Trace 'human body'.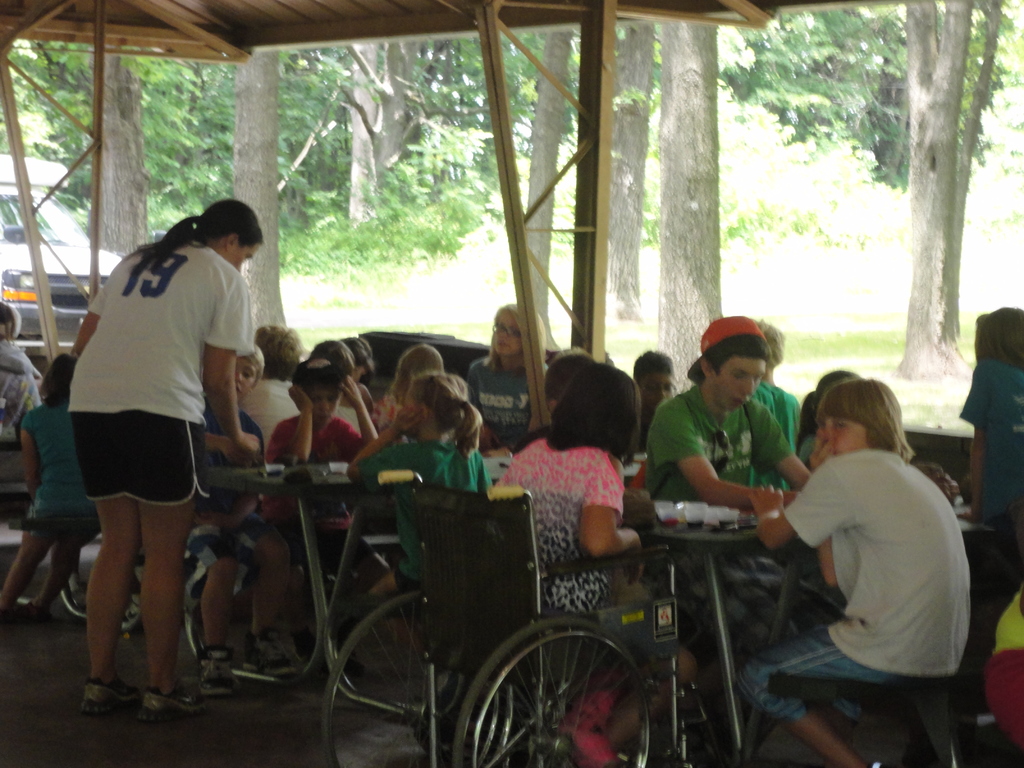
Traced to 51:179:261:717.
